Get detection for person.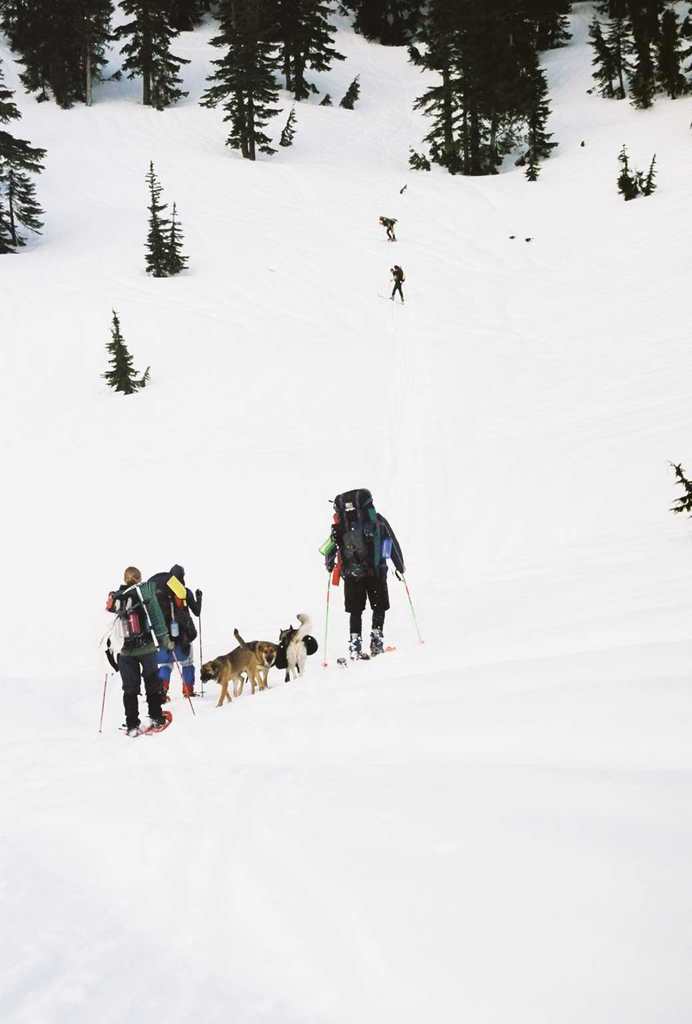
Detection: rect(155, 553, 203, 697).
